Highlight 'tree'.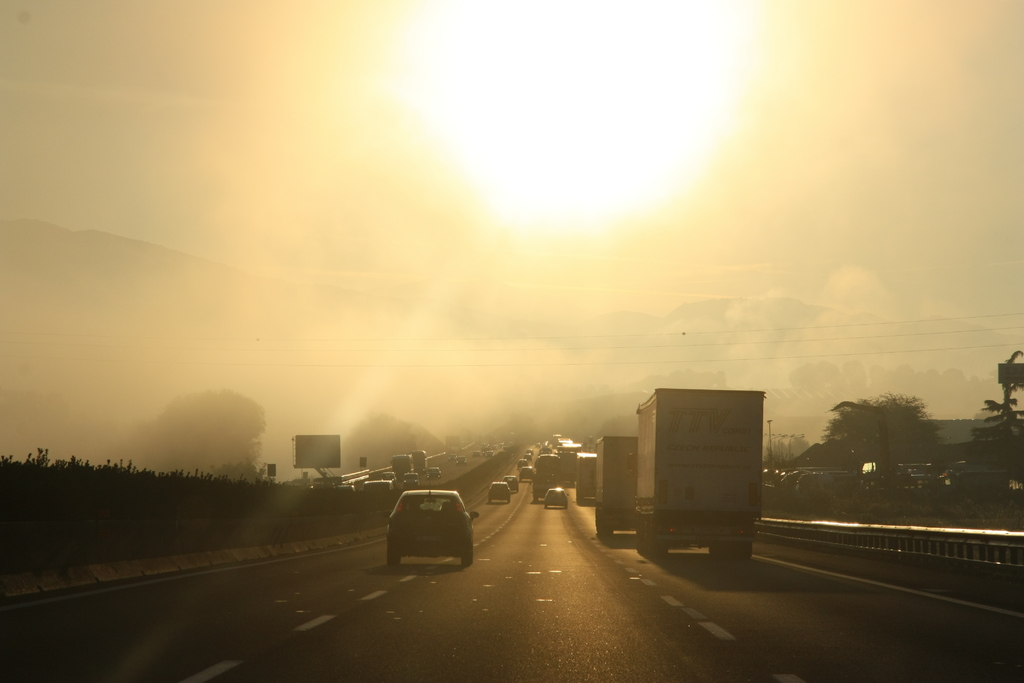
Highlighted region: <box>975,352,1021,454</box>.
